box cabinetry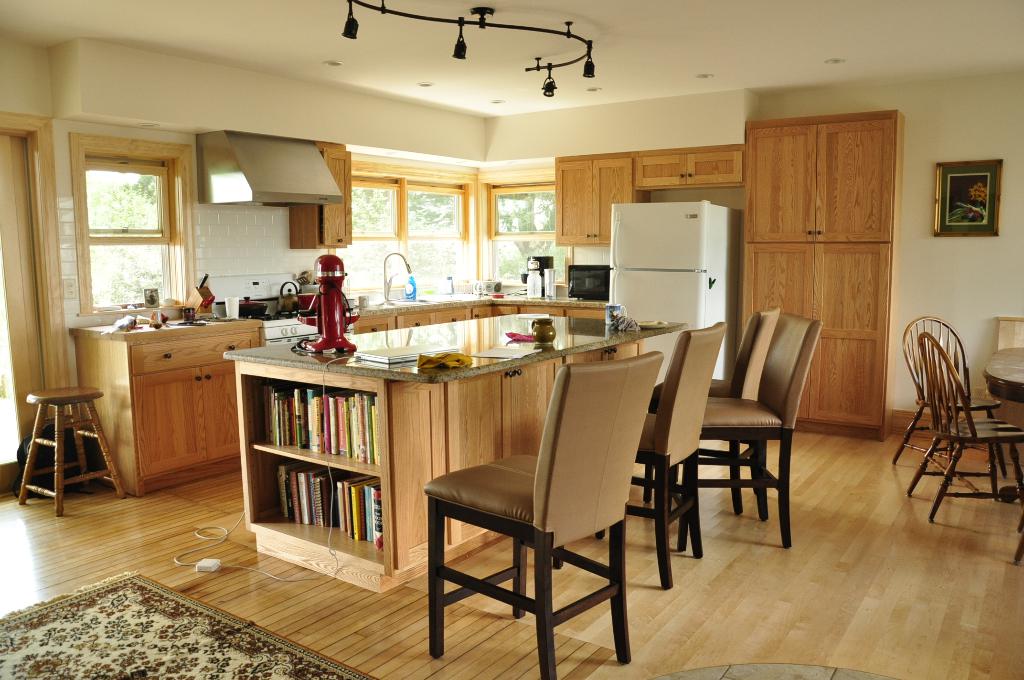
(349,275,614,334)
